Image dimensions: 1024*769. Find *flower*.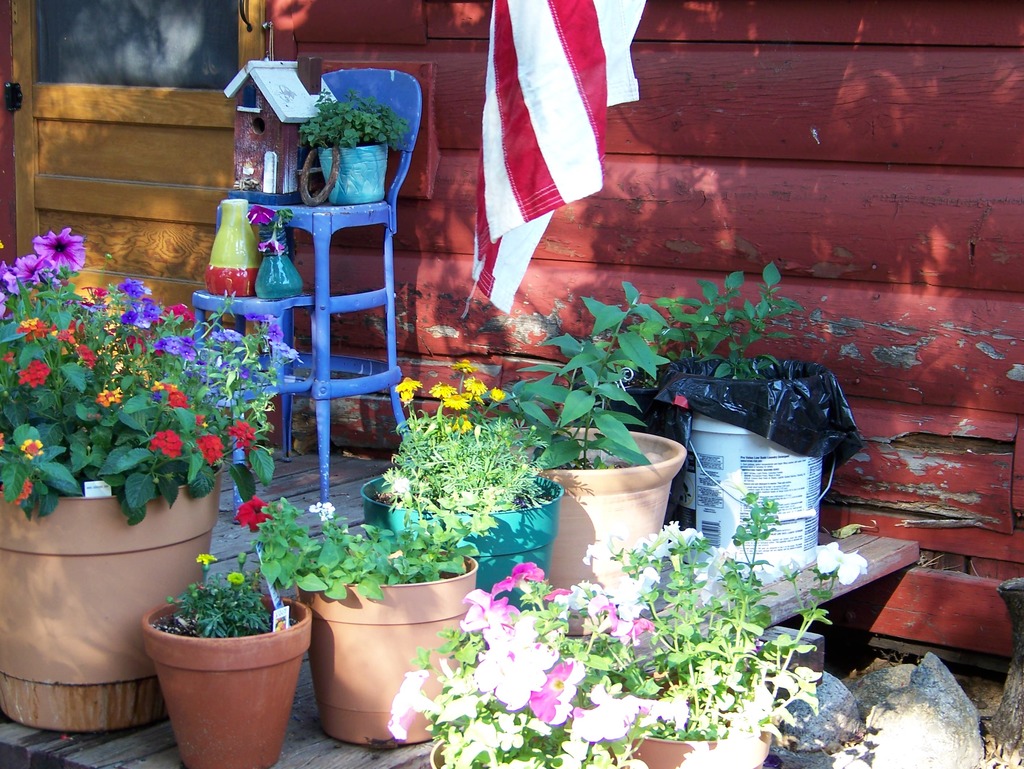
x1=816 y1=540 x2=865 y2=584.
